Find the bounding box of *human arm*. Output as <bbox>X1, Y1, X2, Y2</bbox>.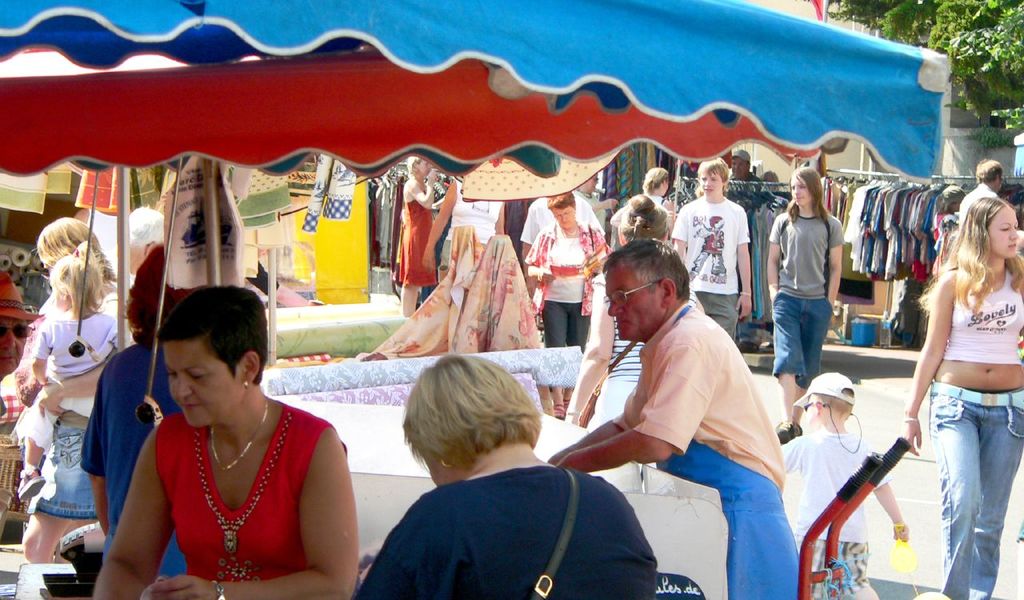
<bbox>423, 170, 461, 271</bbox>.
